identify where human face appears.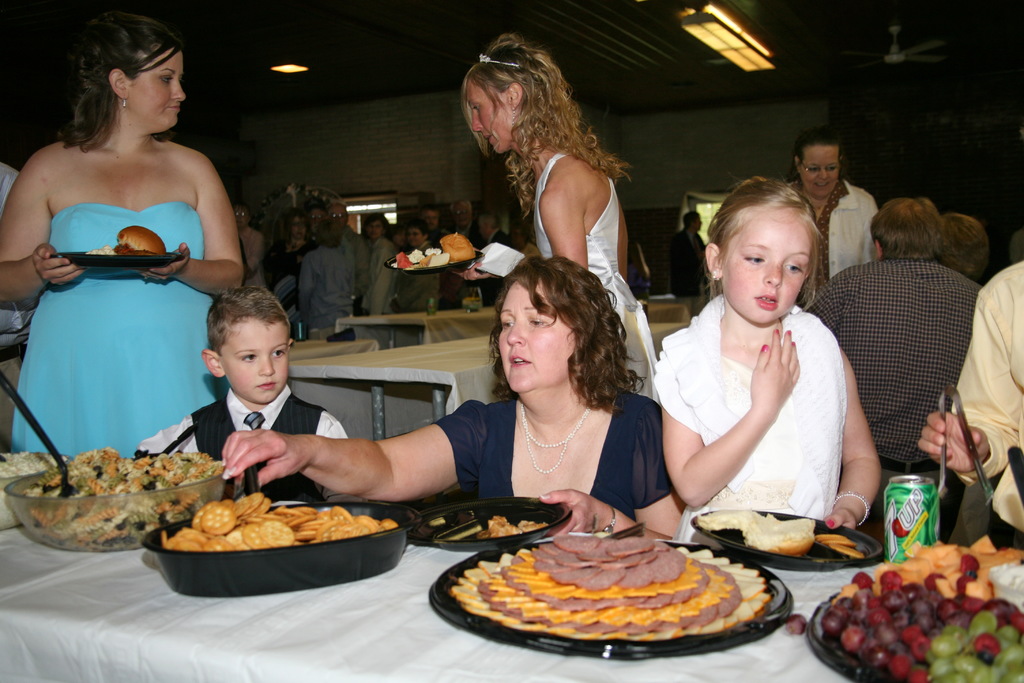
Appears at (x1=792, y1=143, x2=840, y2=191).
